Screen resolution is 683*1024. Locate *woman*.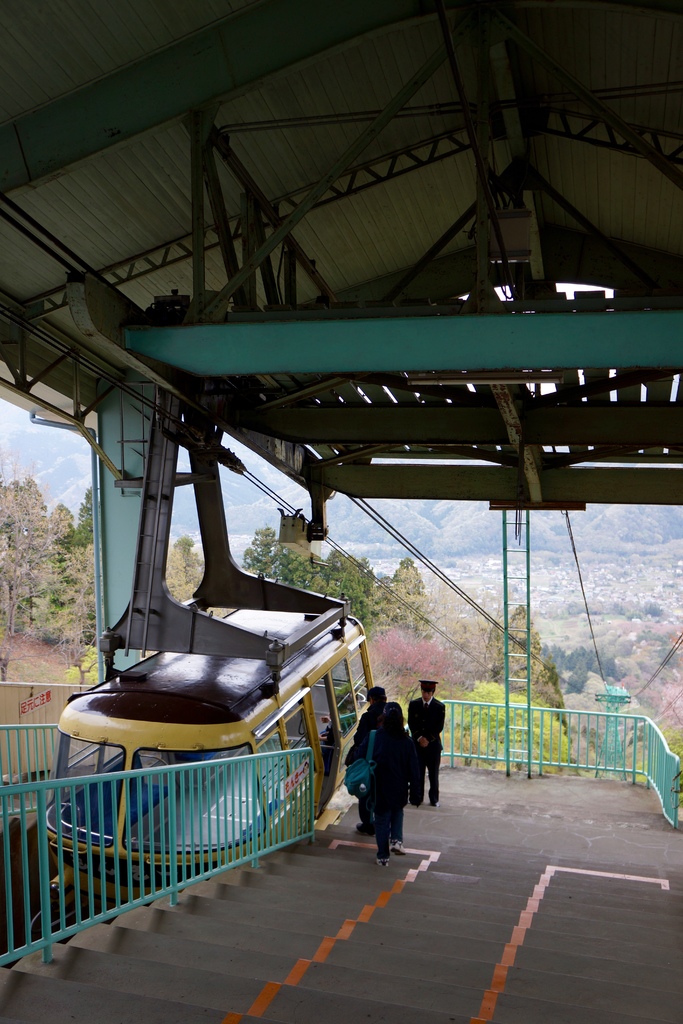
(x1=365, y1=696, x2=421, y2=862).
